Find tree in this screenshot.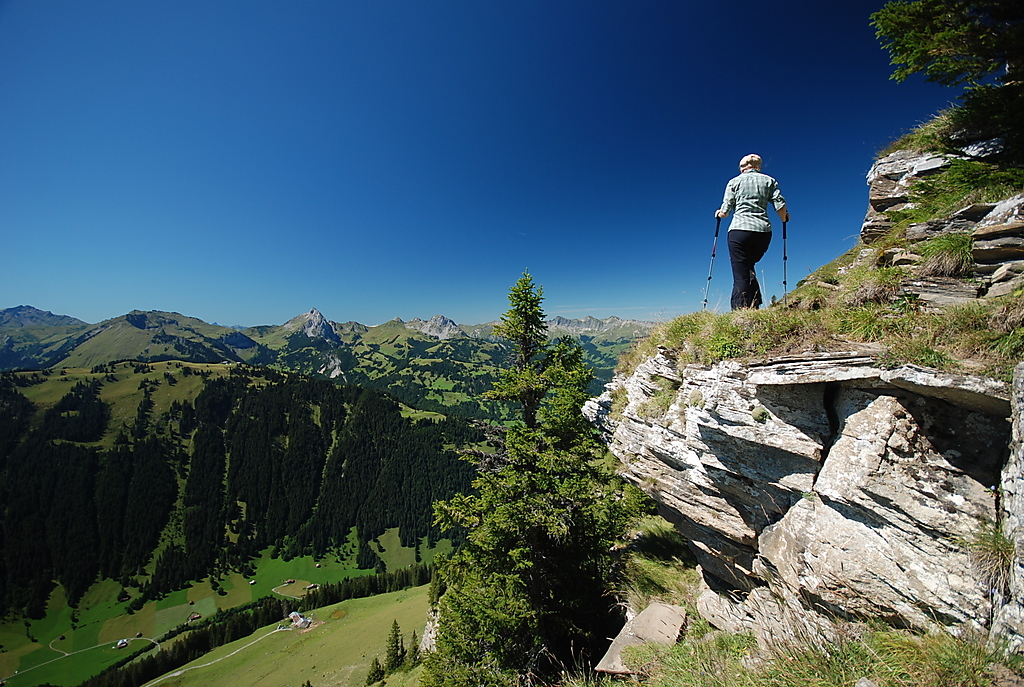
The bounding box for tree is [left=386, top=615, right=401, bottom=664].
